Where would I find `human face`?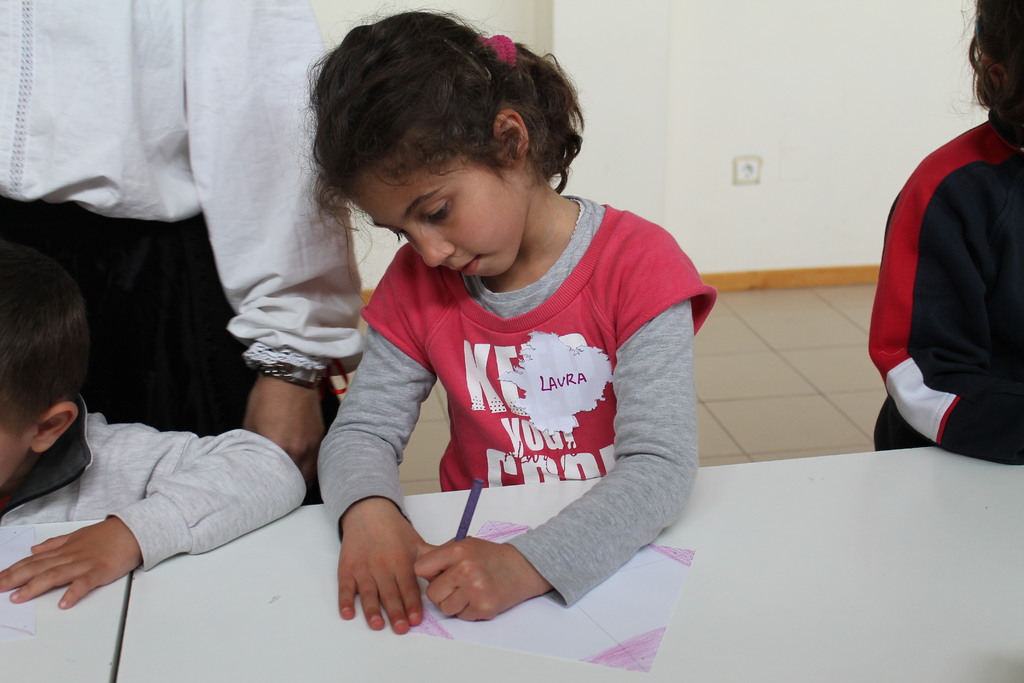
At [345, 154, 529, 279].
